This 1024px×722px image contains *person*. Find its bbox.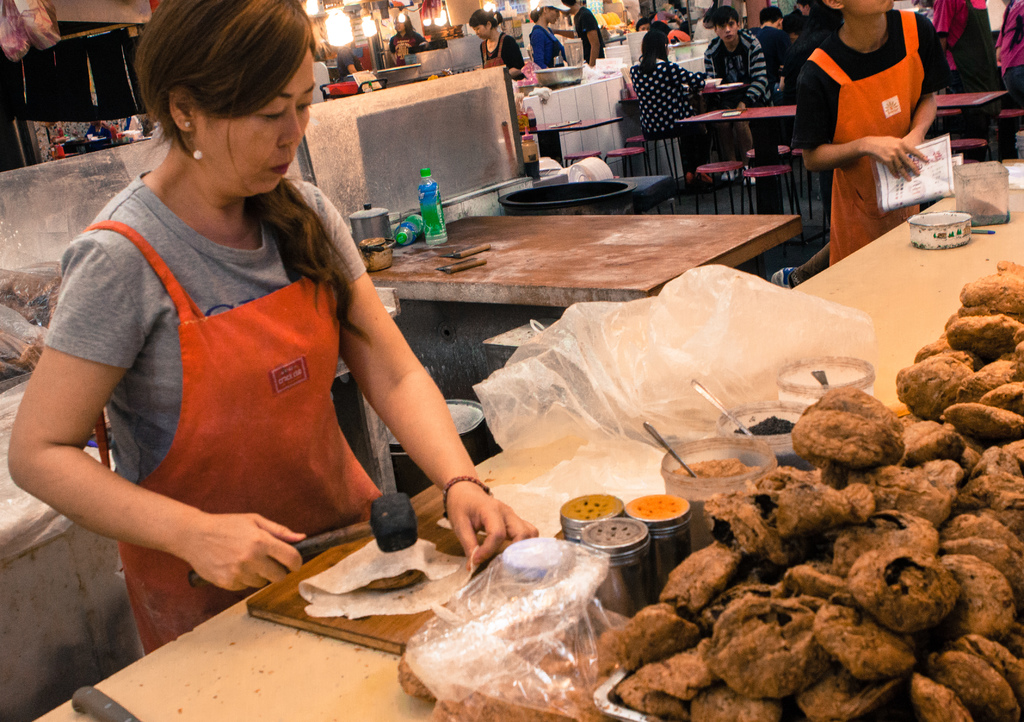
<region>790, 0, 954, 256</region>.
